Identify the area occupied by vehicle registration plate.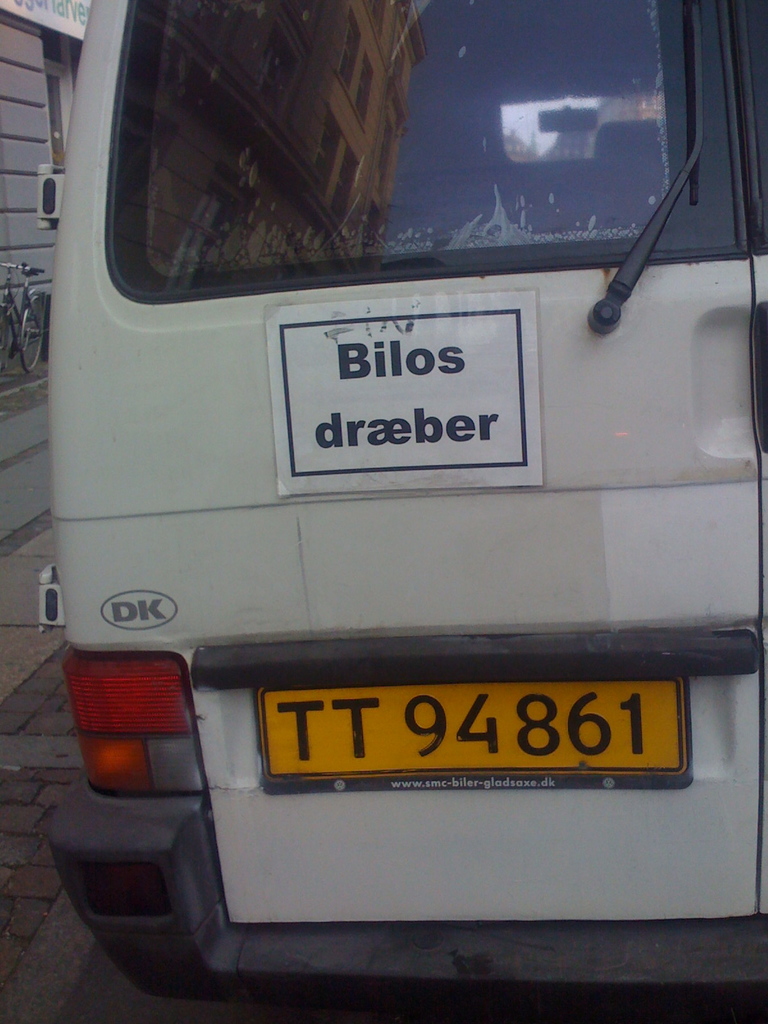
Area: rect(227, 671, 626, 799).
